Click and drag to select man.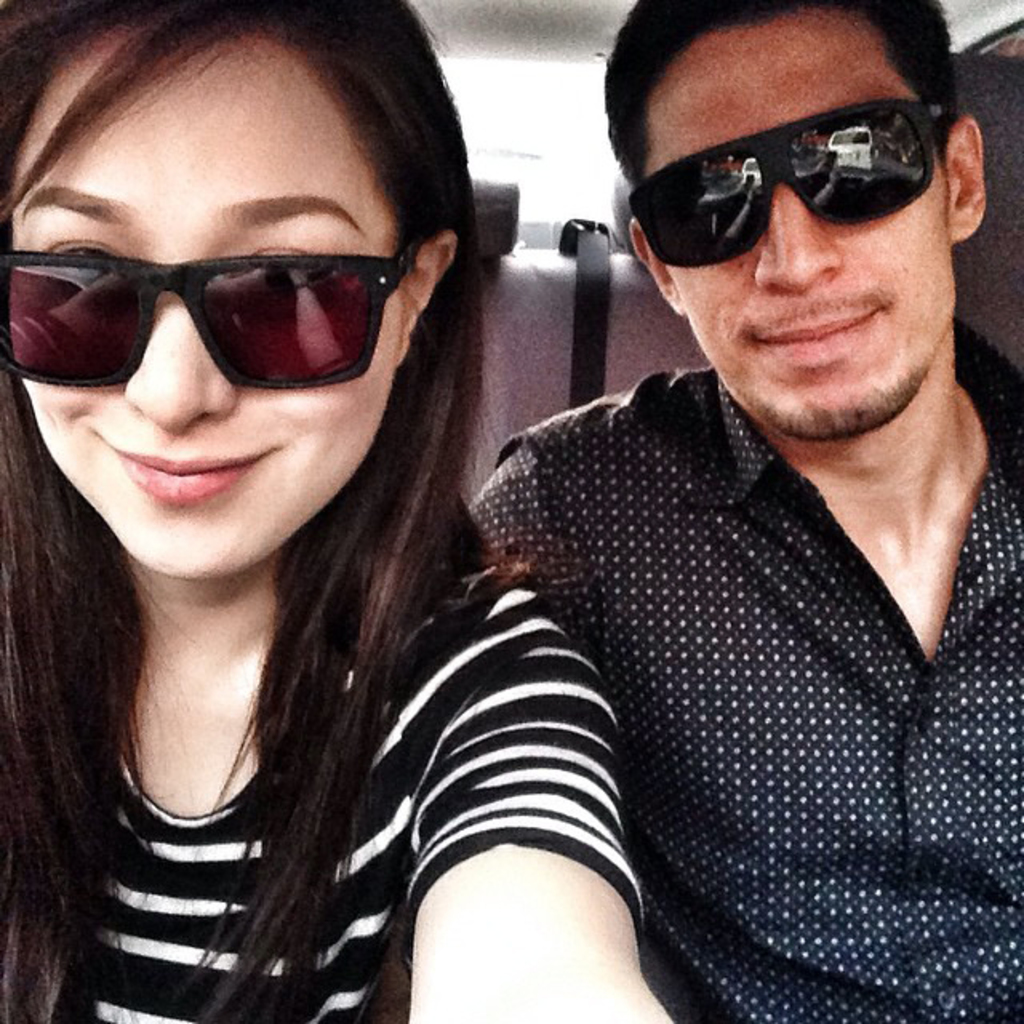
Selection: {"left": 378, "top": 0, "right": 1023, "bottom": 1006}.
